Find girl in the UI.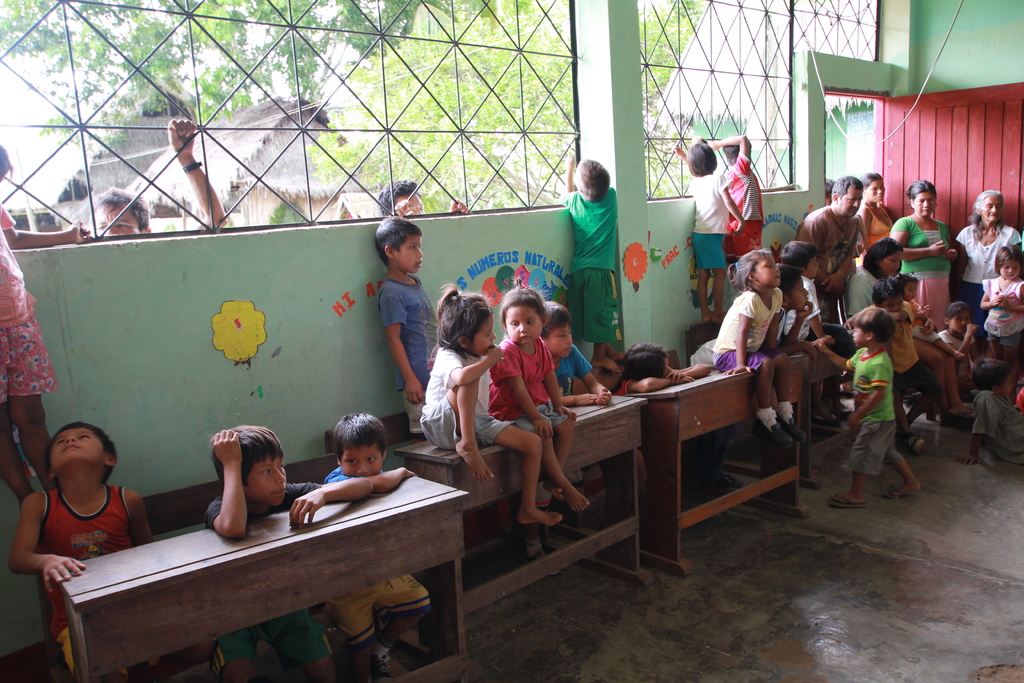
UI element at {"x1": 939, "y1": 304, "x2": 986, "y2": 399}.
